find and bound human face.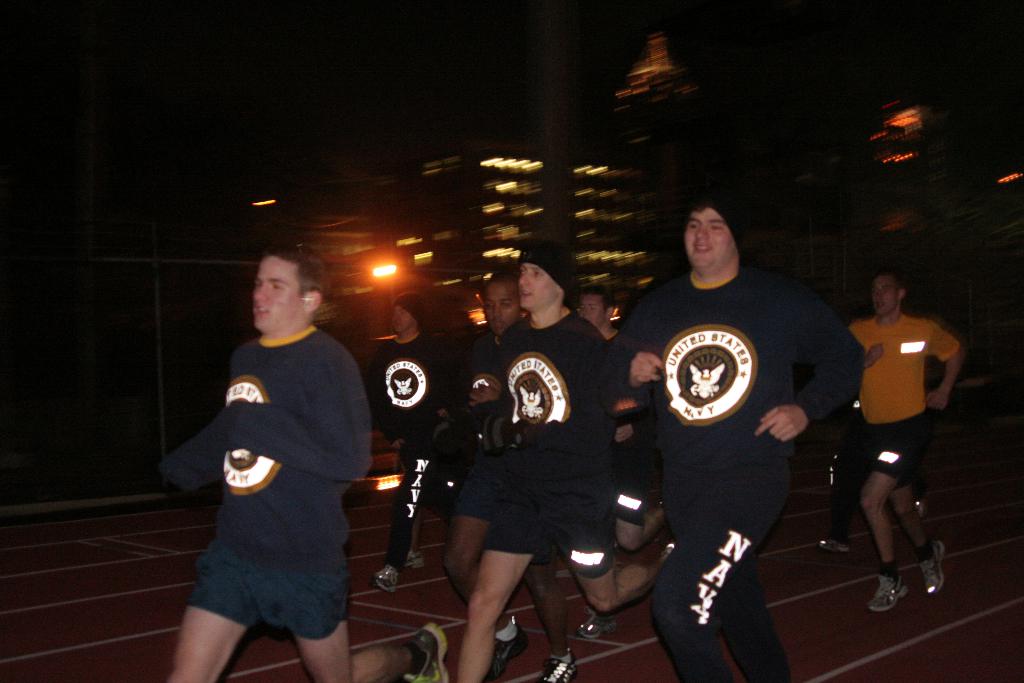
Bound: (left=682, top=204, right=732, bottom=278).
